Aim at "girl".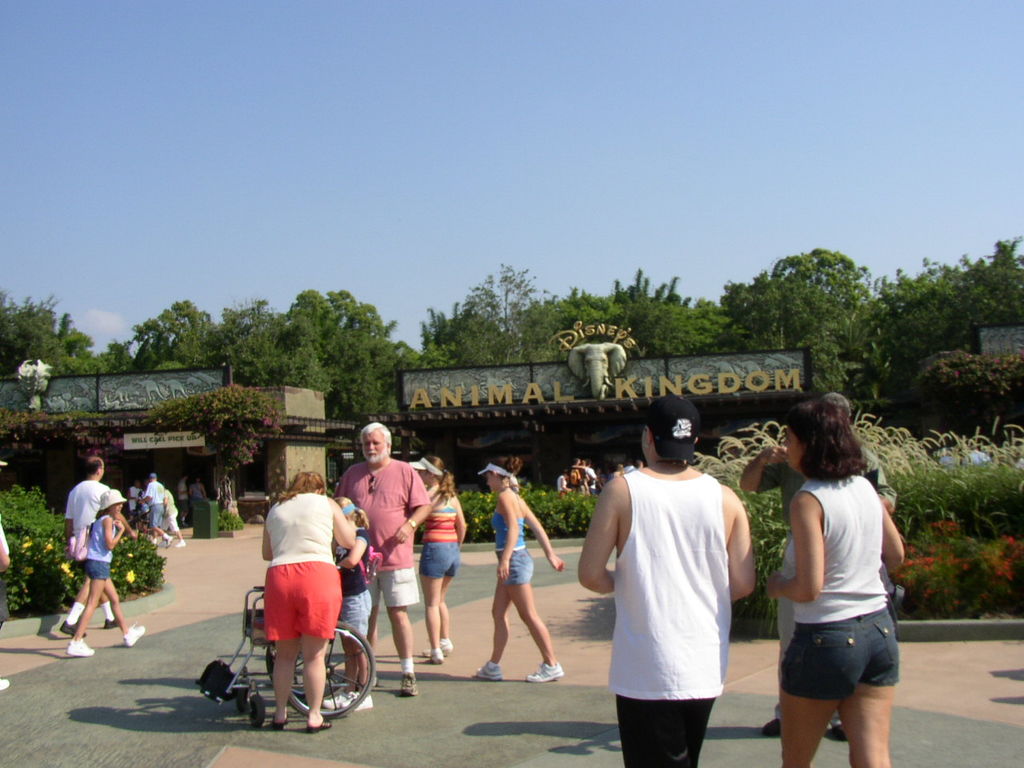
Aimed at x1=70, y1=486, x2=148, y2=658.
